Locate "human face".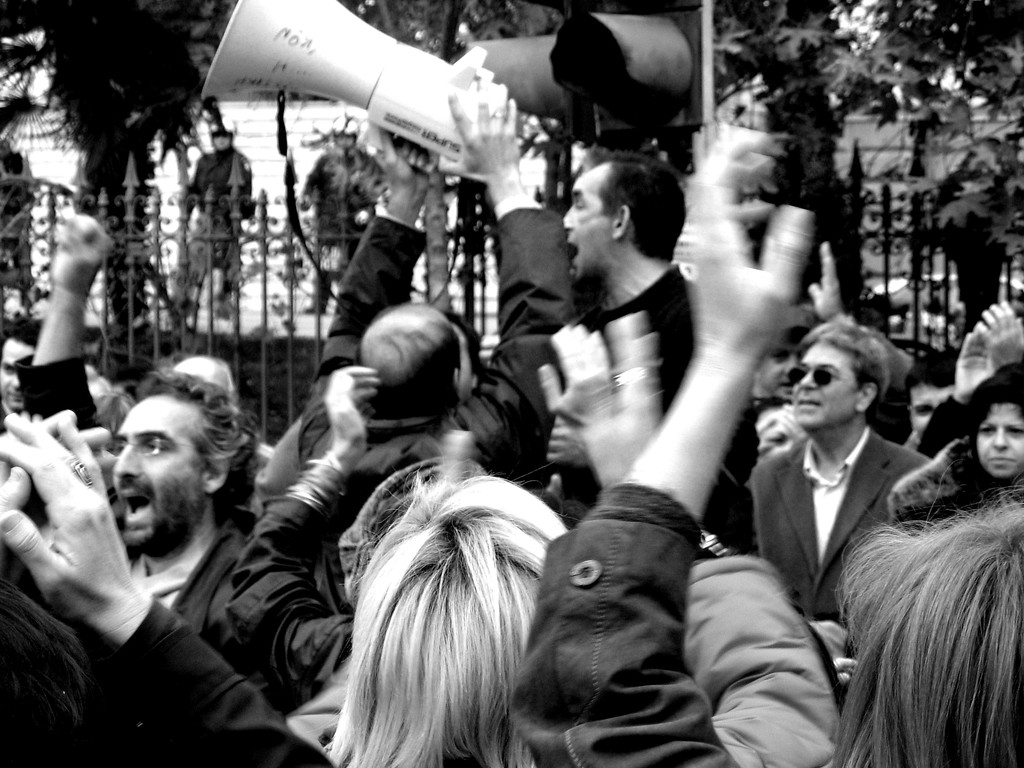
Bounding box: {"x1": 794, "y1": 343, "x2": 861, "y2": 430}.
